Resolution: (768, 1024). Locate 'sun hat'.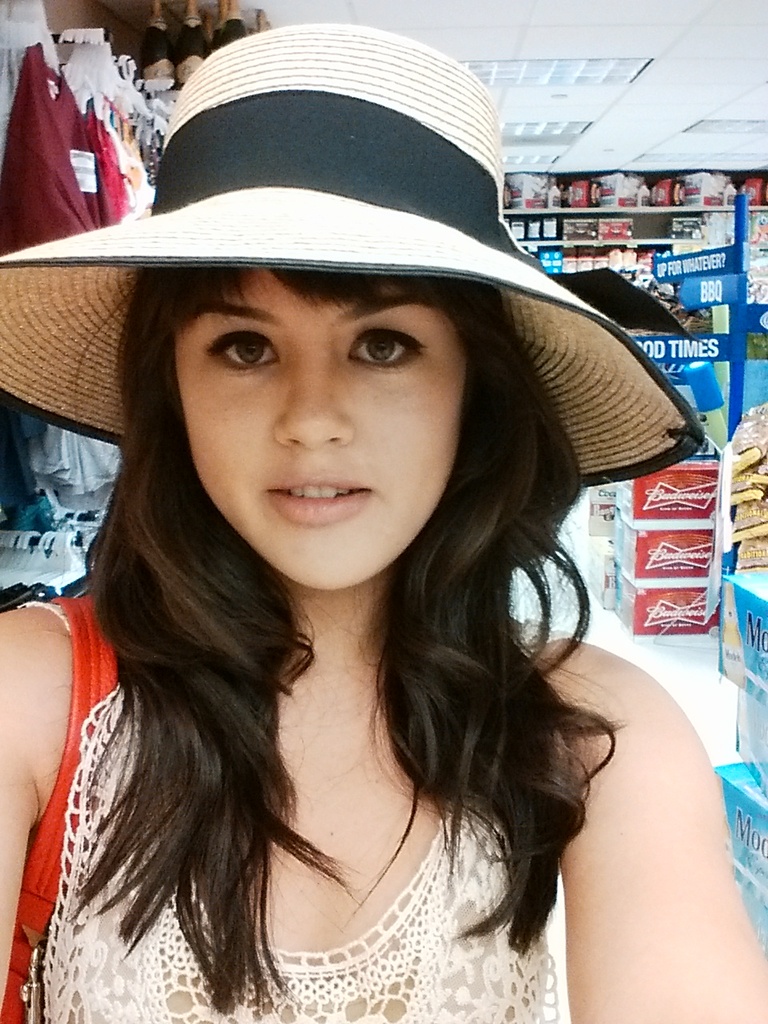
select_region(2, 17, 706, 515).
